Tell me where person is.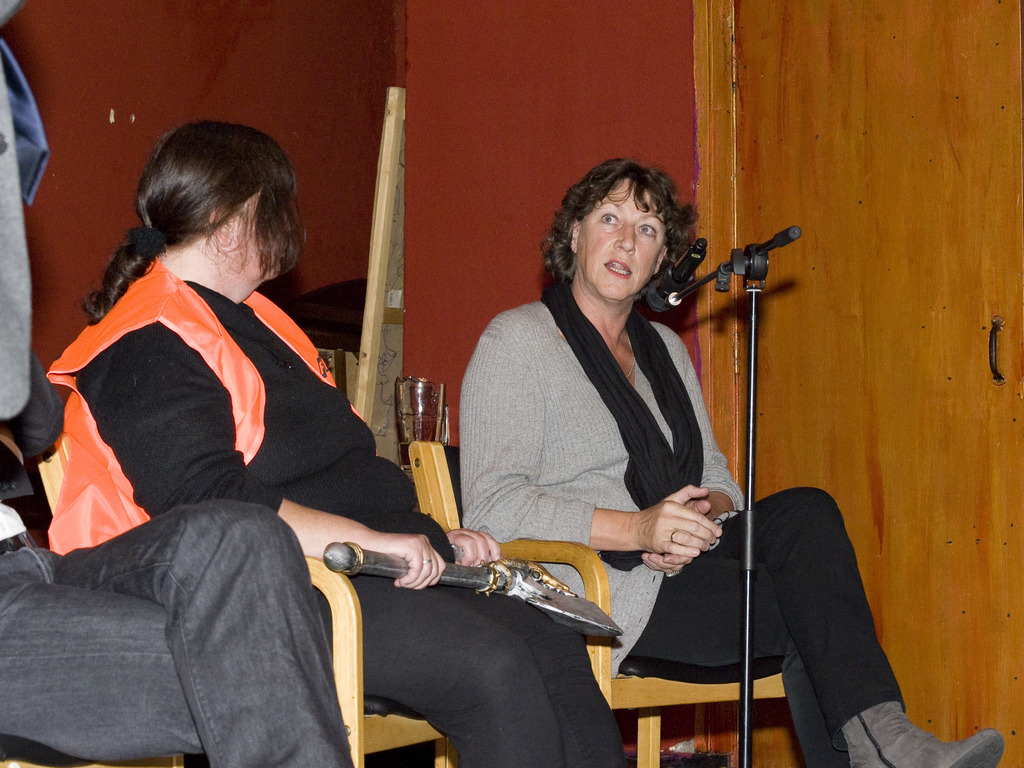
person is at (x1=455, y1=155, x2=997, y2=767).
